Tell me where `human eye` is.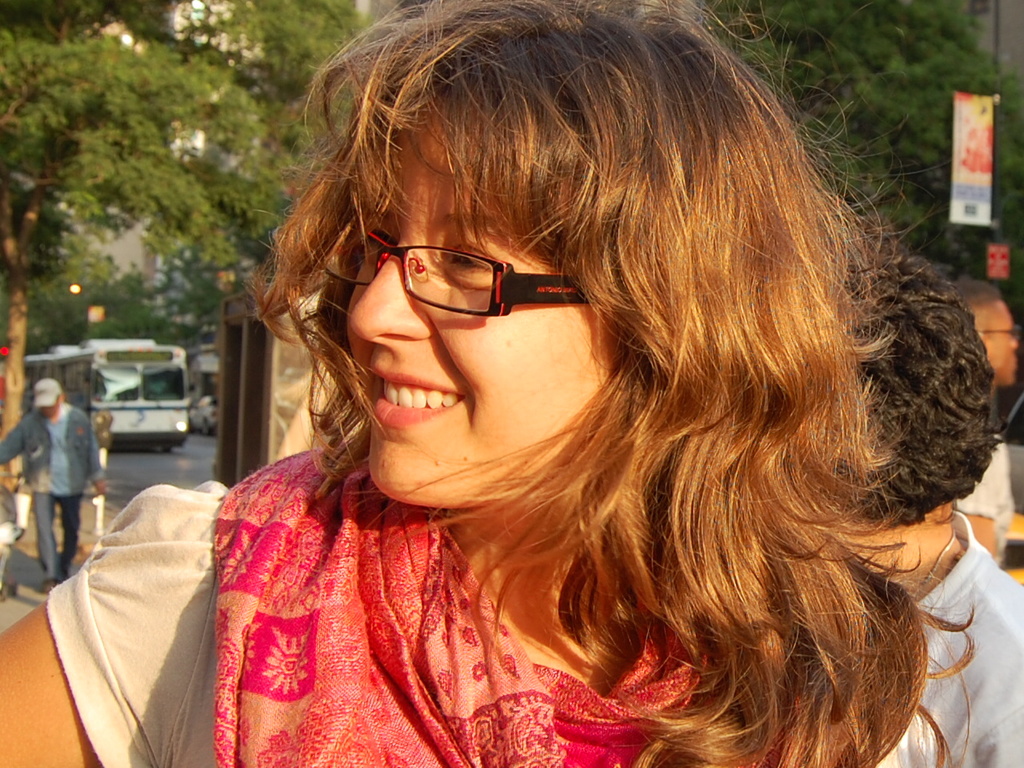
`human eye` is at x1=444 y1=226 x2=514 y2=286.
